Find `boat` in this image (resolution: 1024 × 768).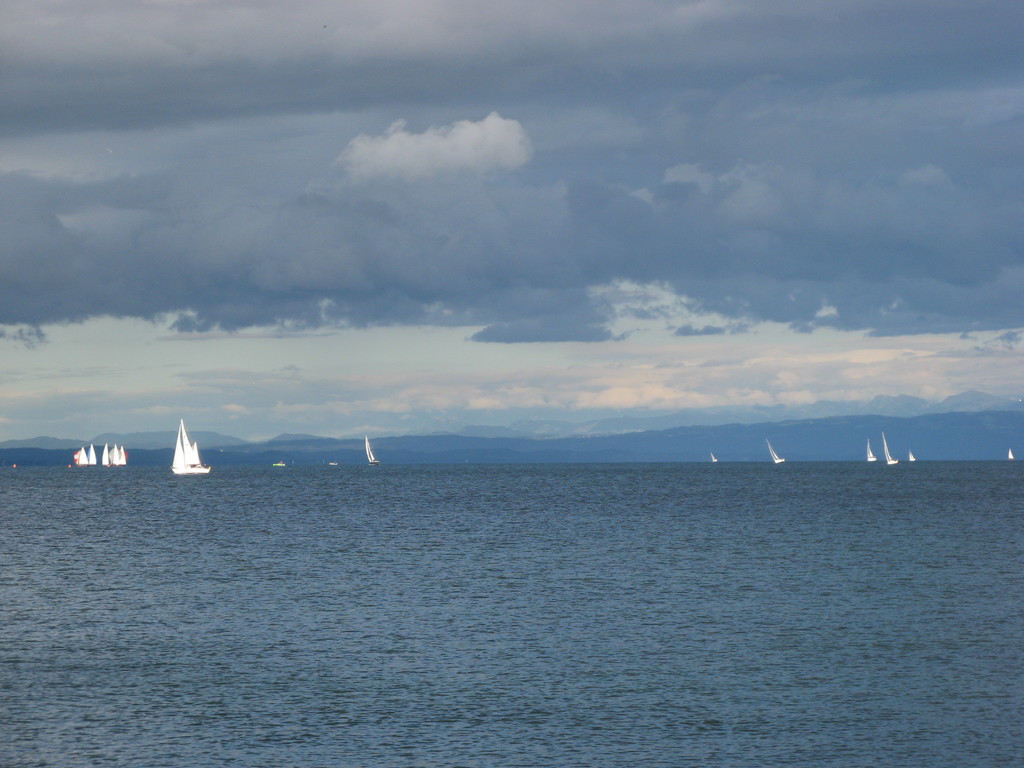
[1008,451,1016,462].
